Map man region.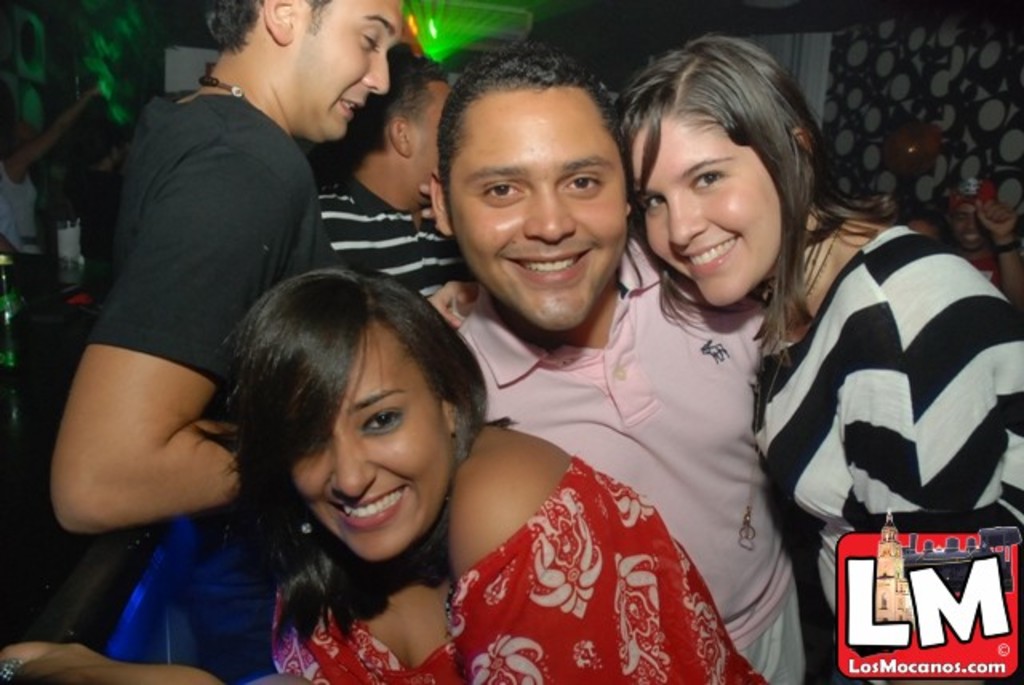
Mapped to bbox=[30, 18, 374, 586].
